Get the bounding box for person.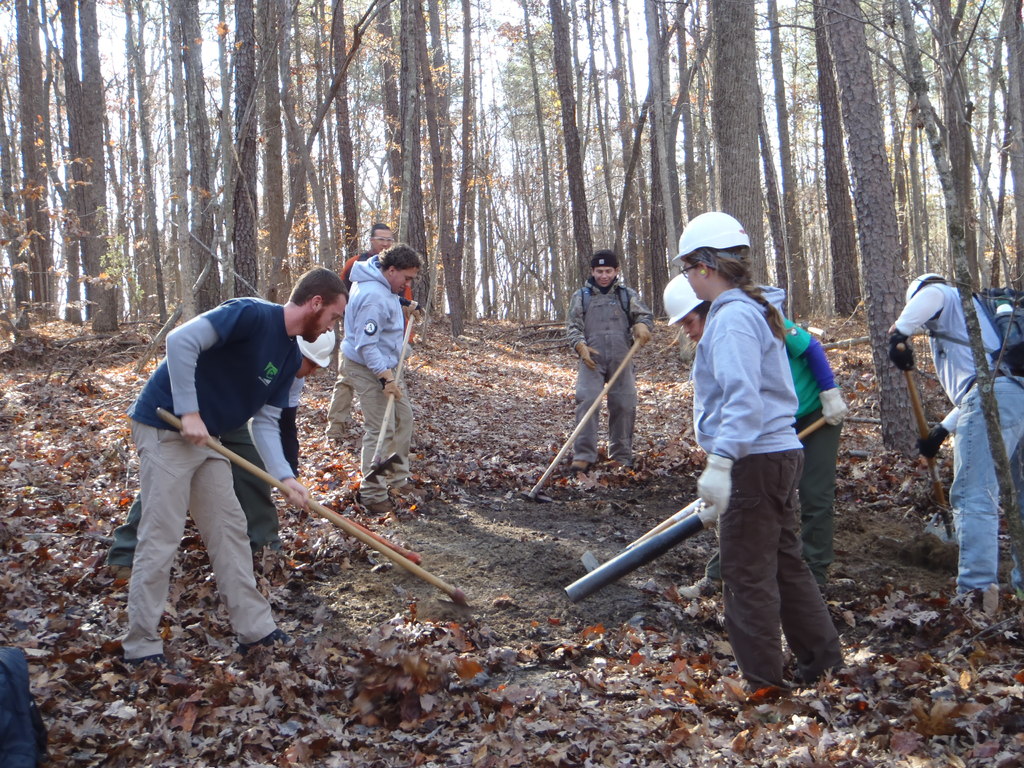
[561,247,656,493].
